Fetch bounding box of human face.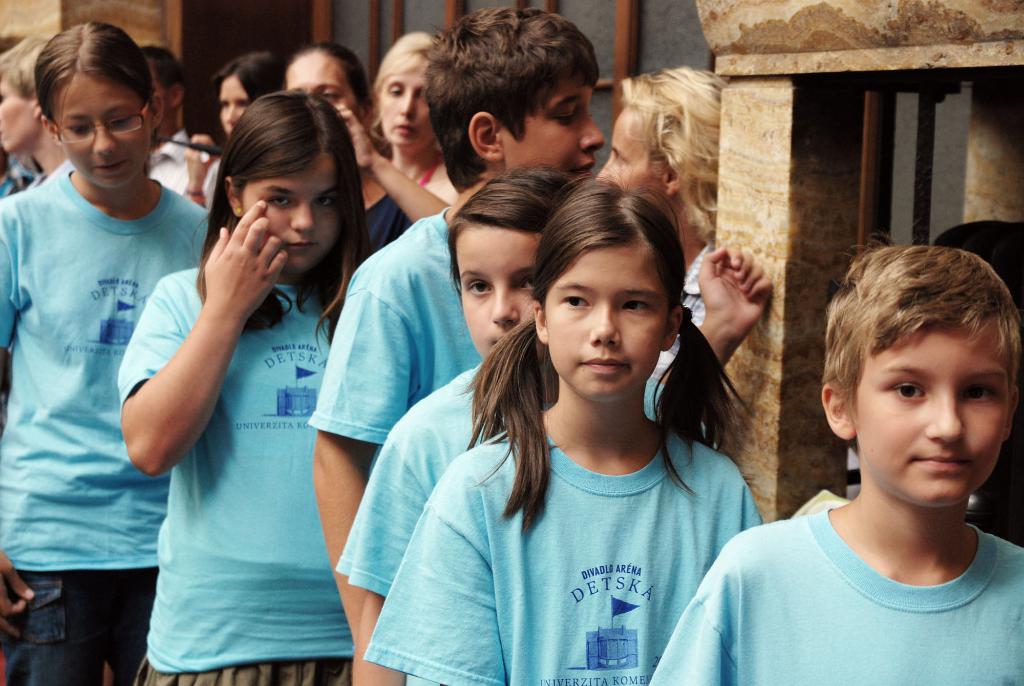
Bbox: bbox=[598, 105, 670, 199].
